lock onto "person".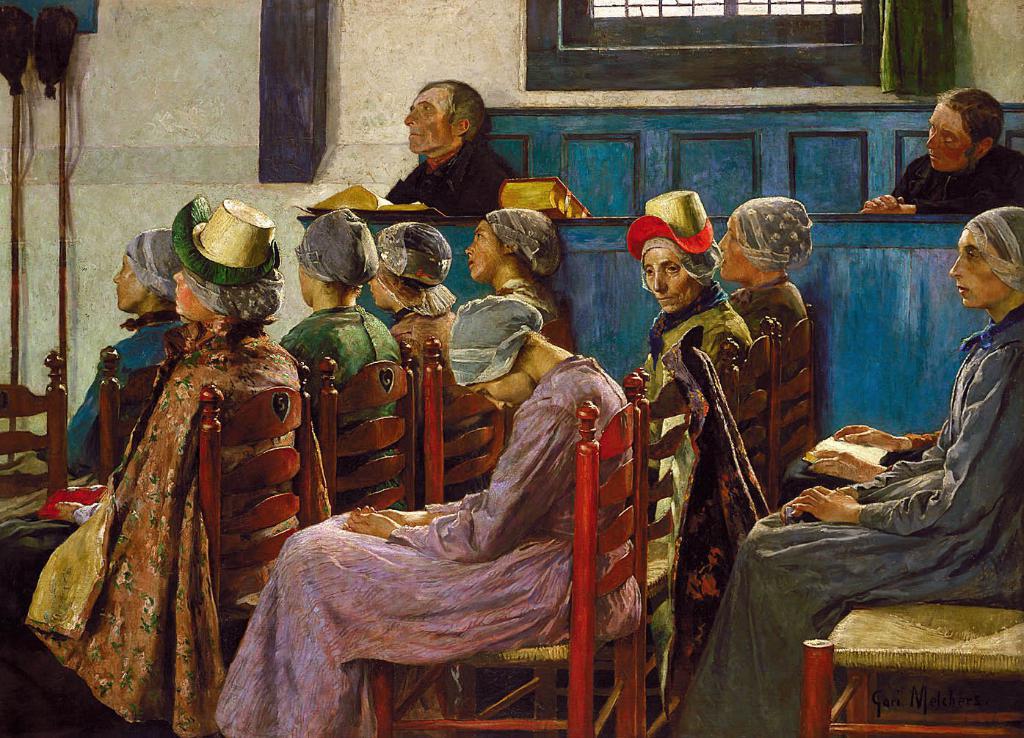
Locked: box=[281, 207, 406, 511].
